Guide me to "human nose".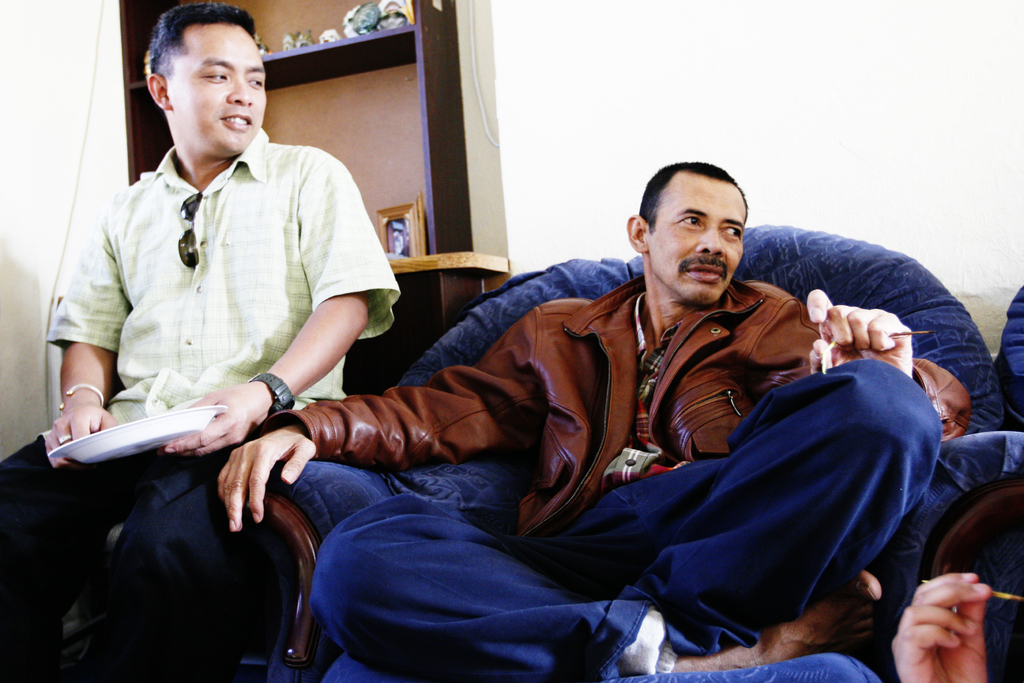
Guidance: [227,74,252,109].
